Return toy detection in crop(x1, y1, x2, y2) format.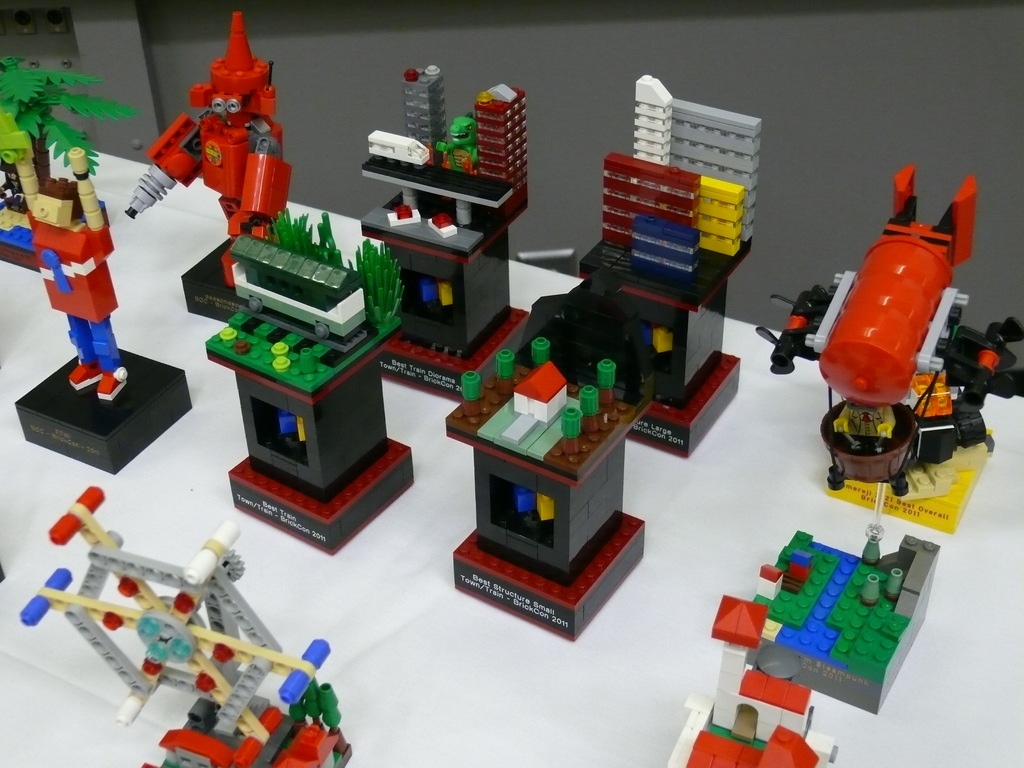
crop(0, 54, 131, 273).
